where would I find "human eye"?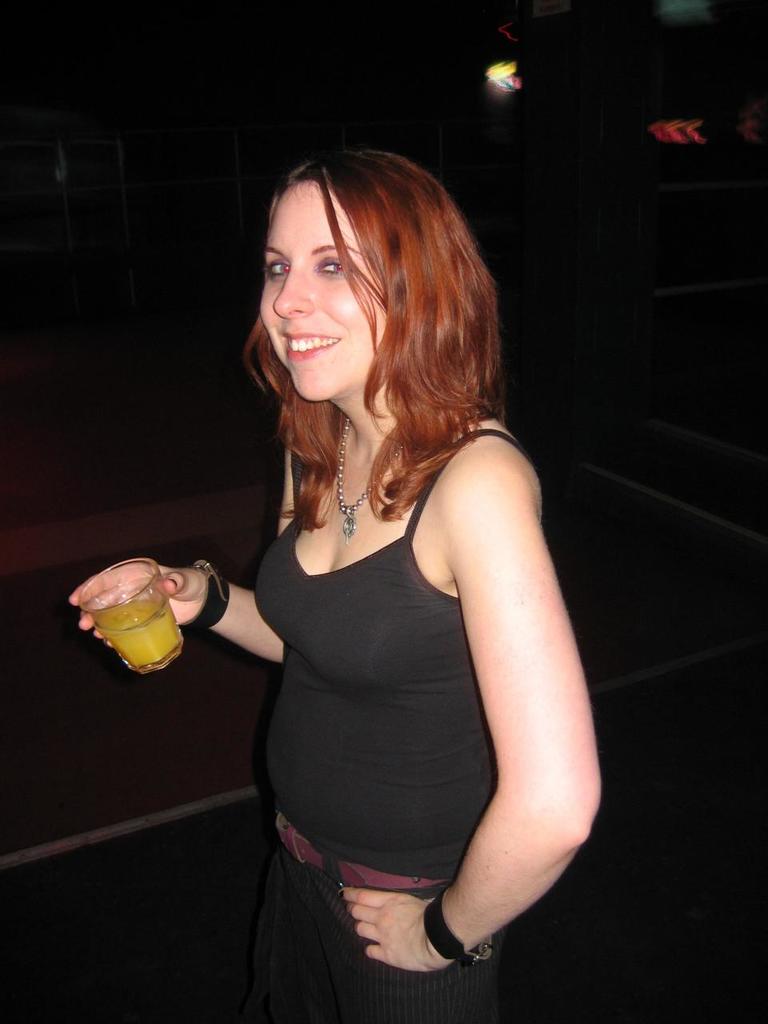
At select_region(264, 258, 292, 276).
